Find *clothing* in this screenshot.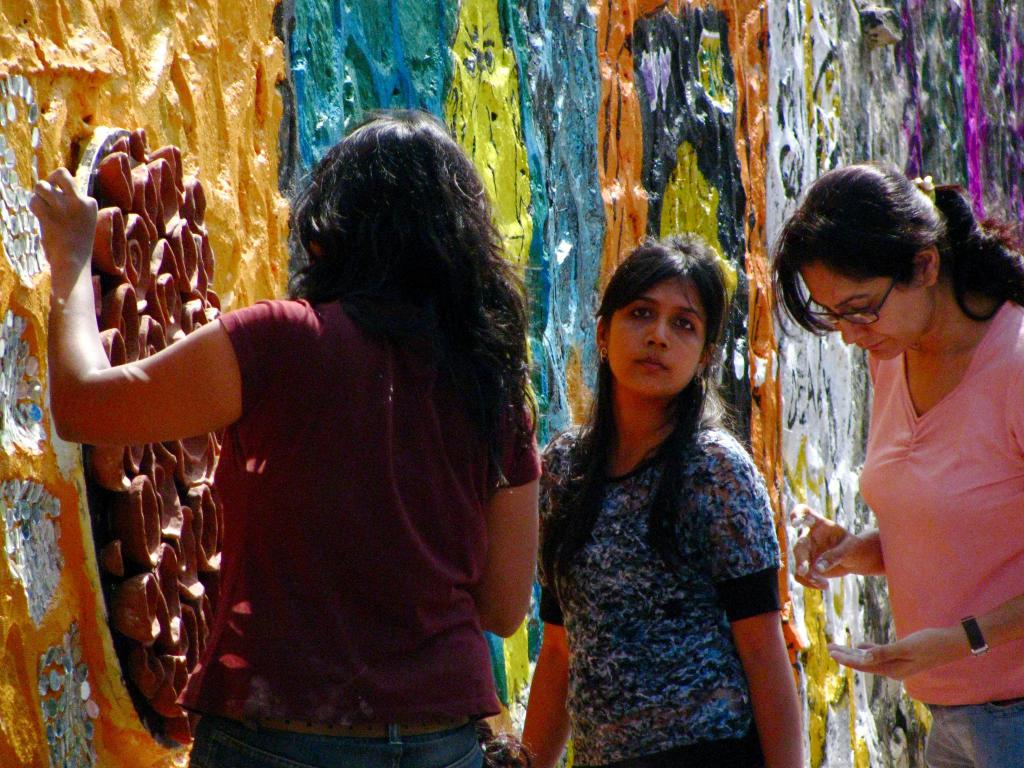
The bounding box for *clothing* is 187:286:535:767.
